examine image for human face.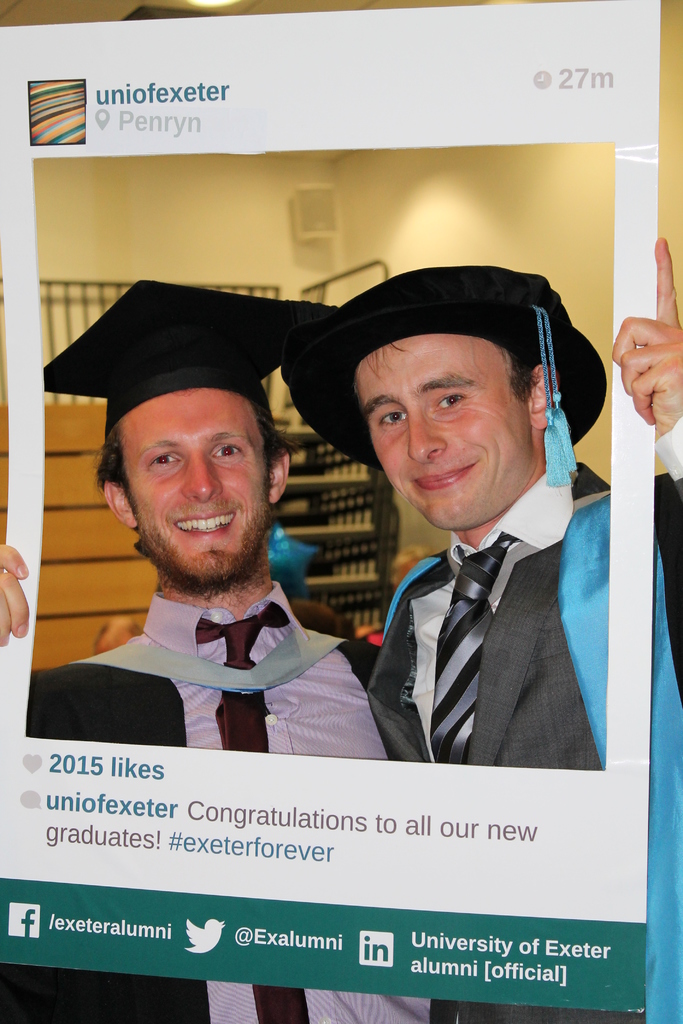
Examination result: x1=122 y1=386 x2=266 y2=584.
